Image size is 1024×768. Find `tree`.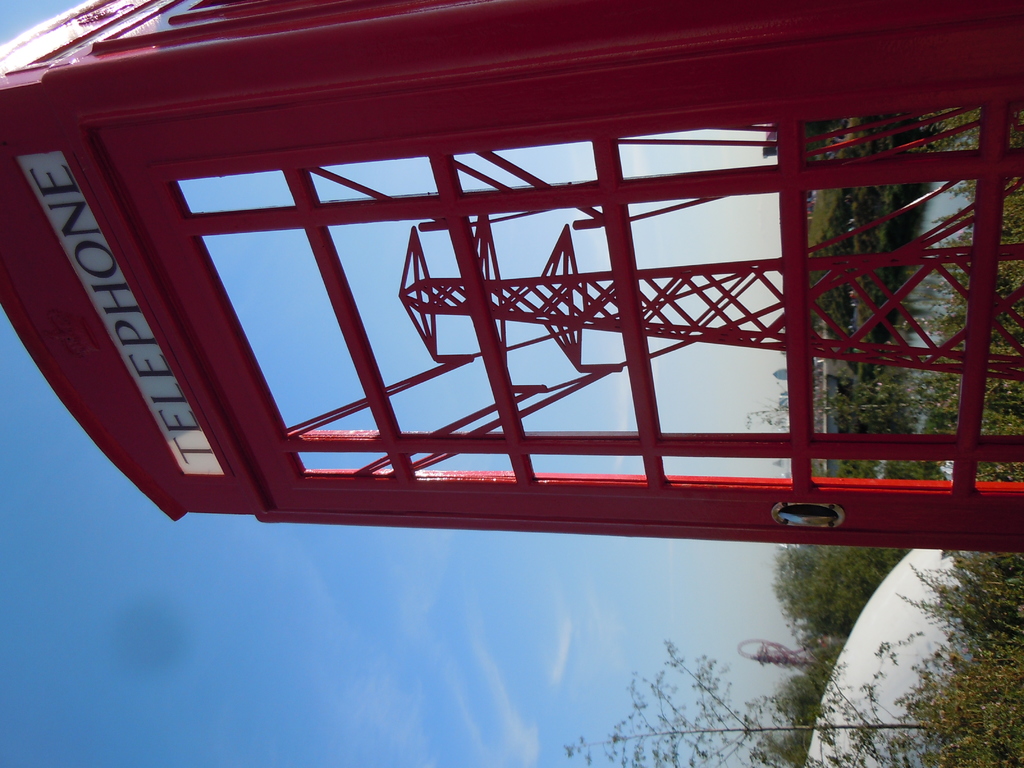
box(817, 451, 1023, 487).
